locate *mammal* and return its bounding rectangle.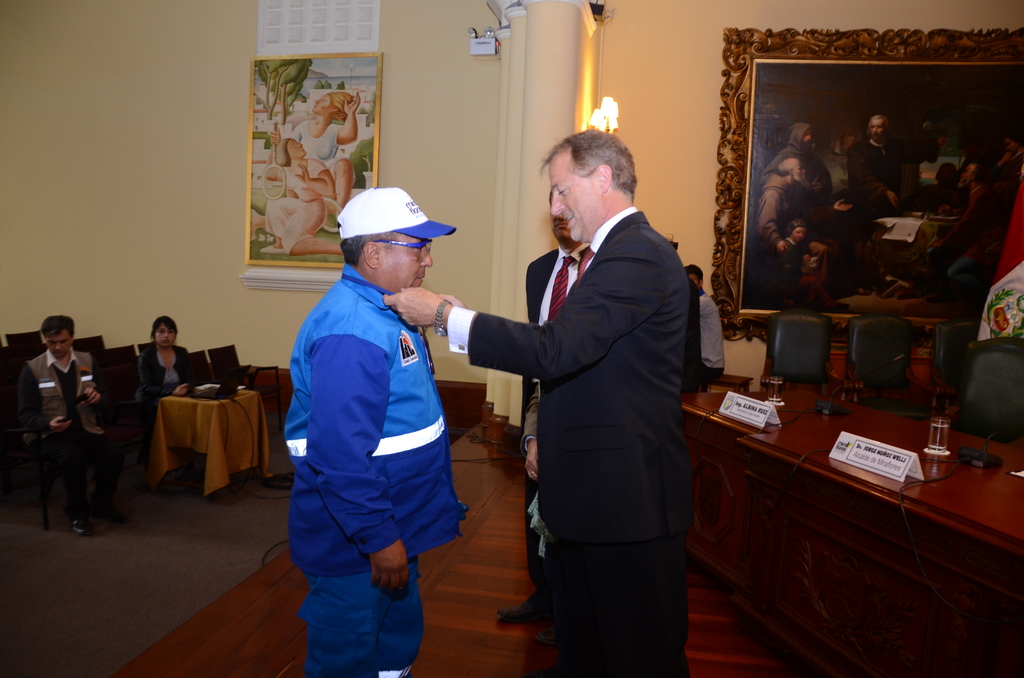
region(380, 124, 690, 676).
